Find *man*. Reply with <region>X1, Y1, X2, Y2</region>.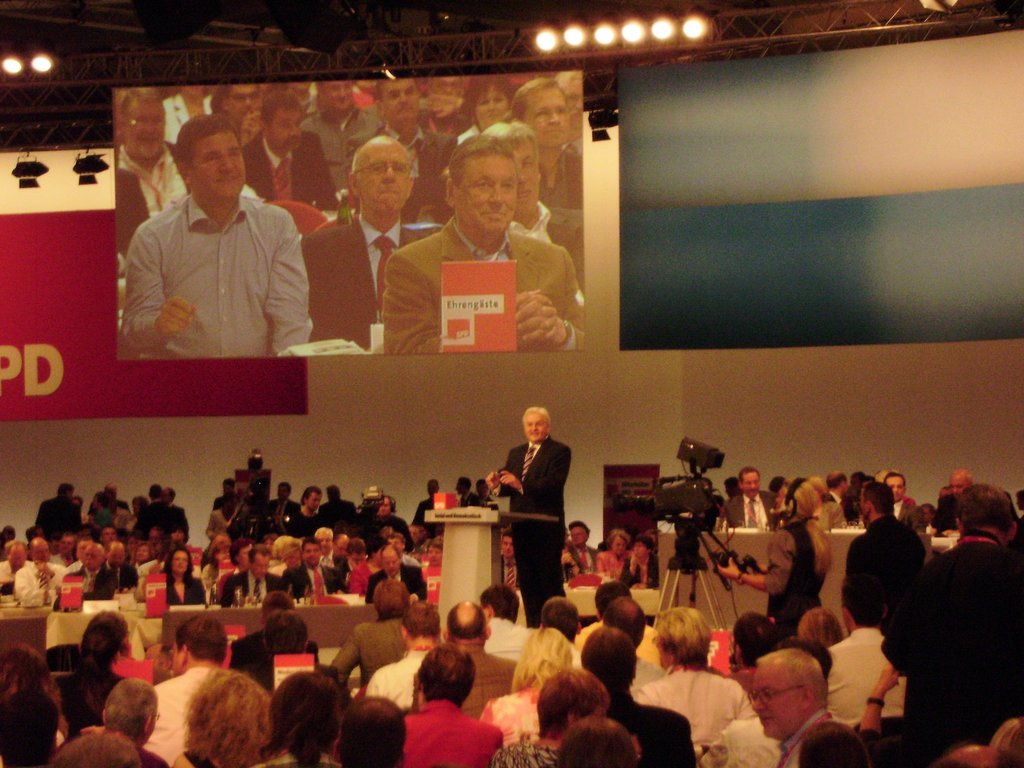
<region>403, 645, 506, 767</region>.
